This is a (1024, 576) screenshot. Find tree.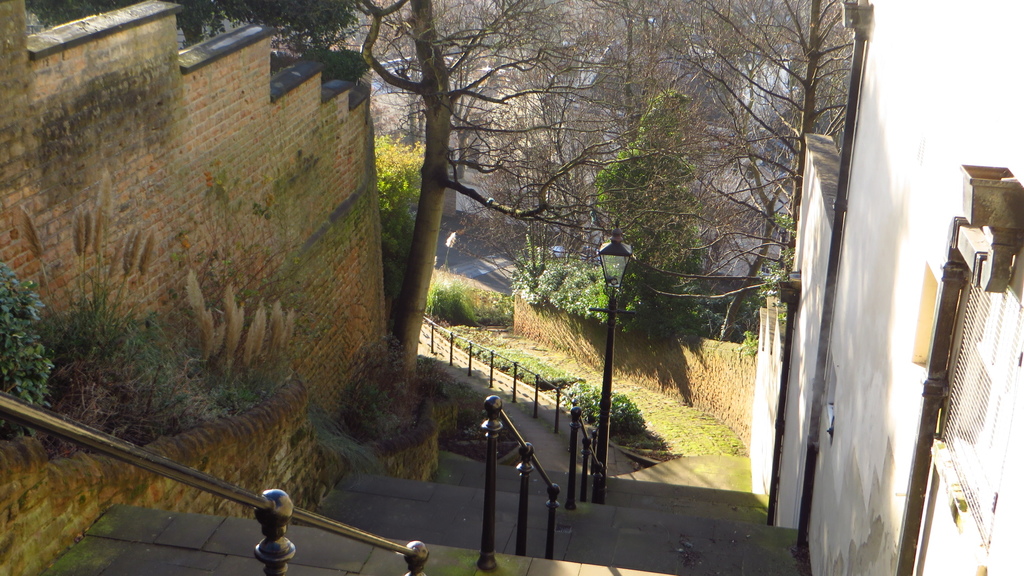
Bounding box: detection(641, 0, 852, 352).
